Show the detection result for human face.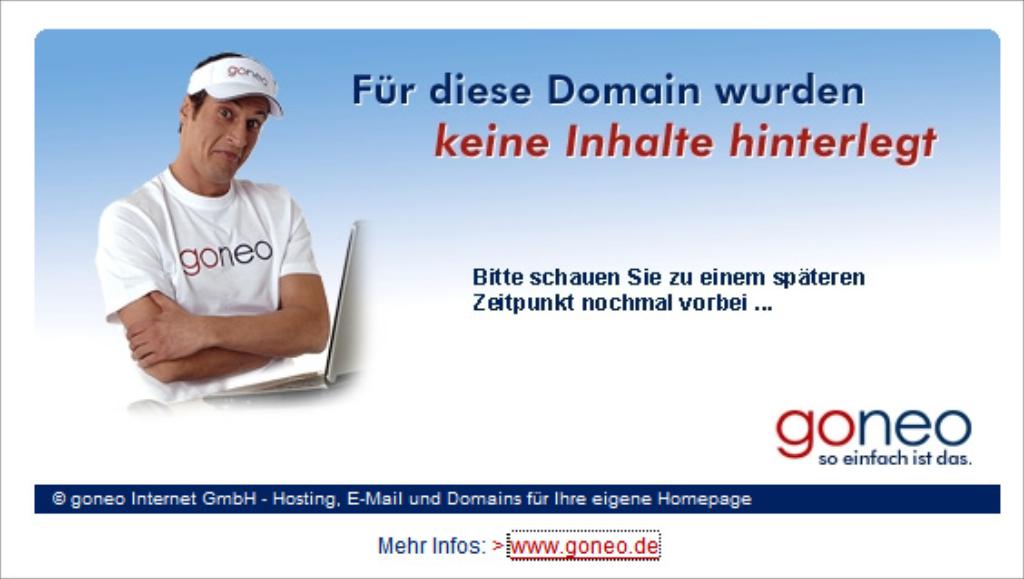
[183,89,272,185].
